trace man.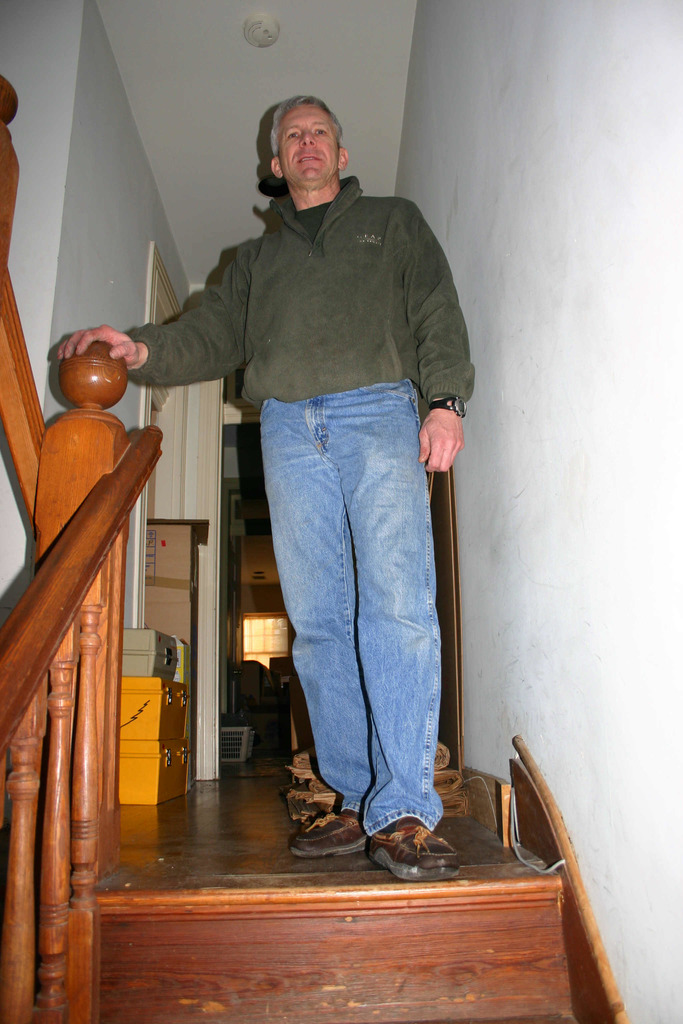
Traced to Rect(142, 84, 479, 867).
